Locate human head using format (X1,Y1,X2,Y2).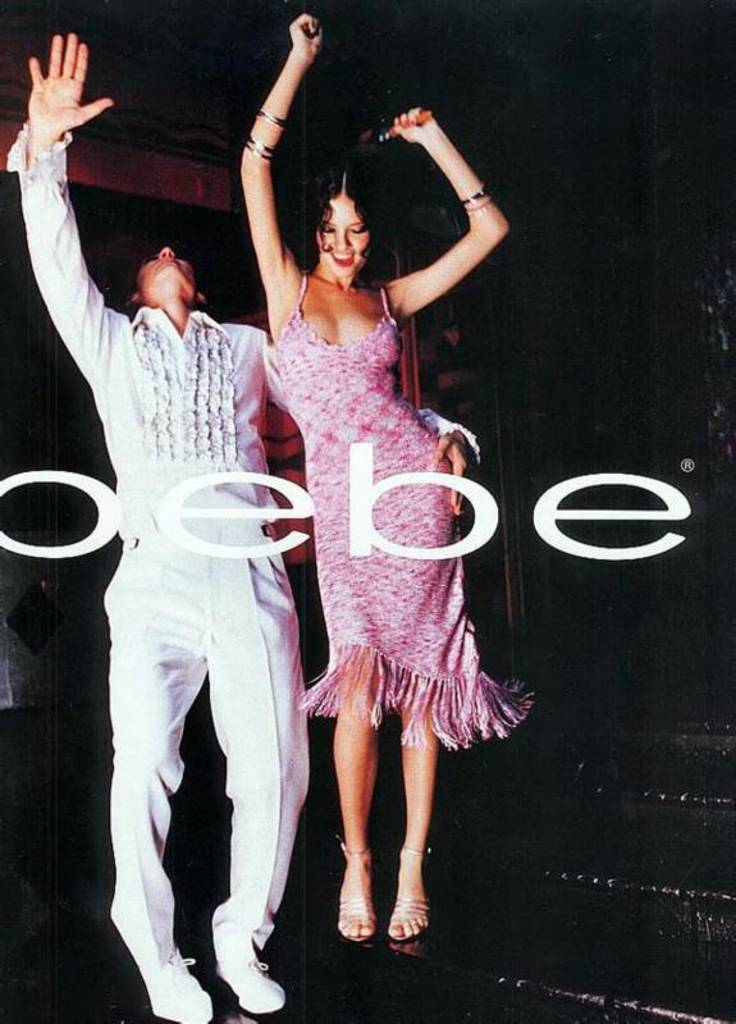
(124,244,207,314).
